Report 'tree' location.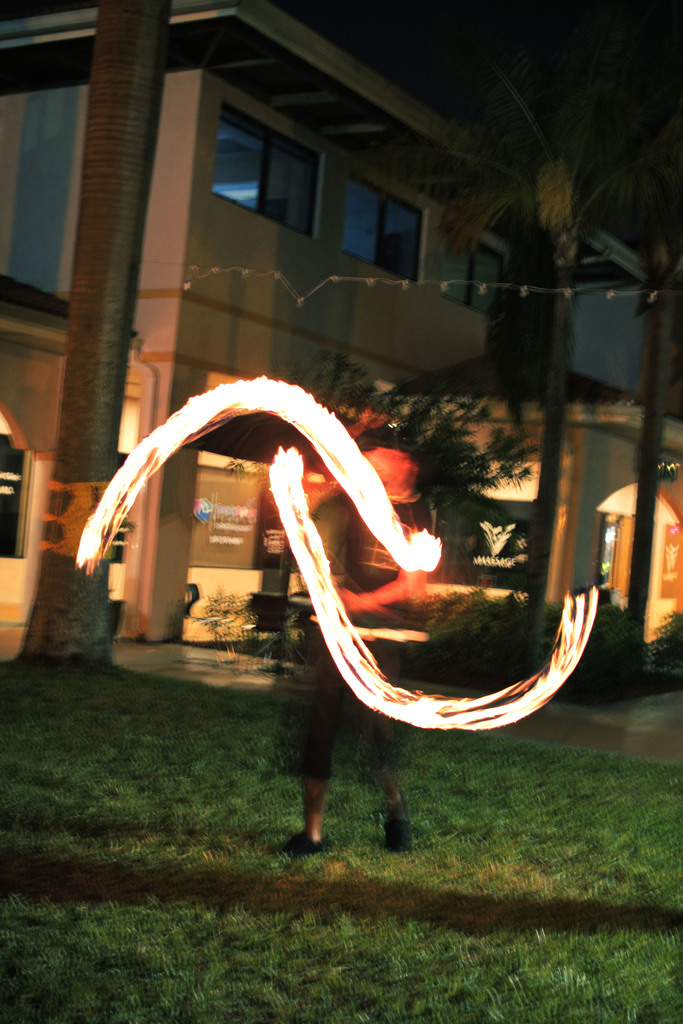
Report: bbox=[311, 350, 544, 581].
